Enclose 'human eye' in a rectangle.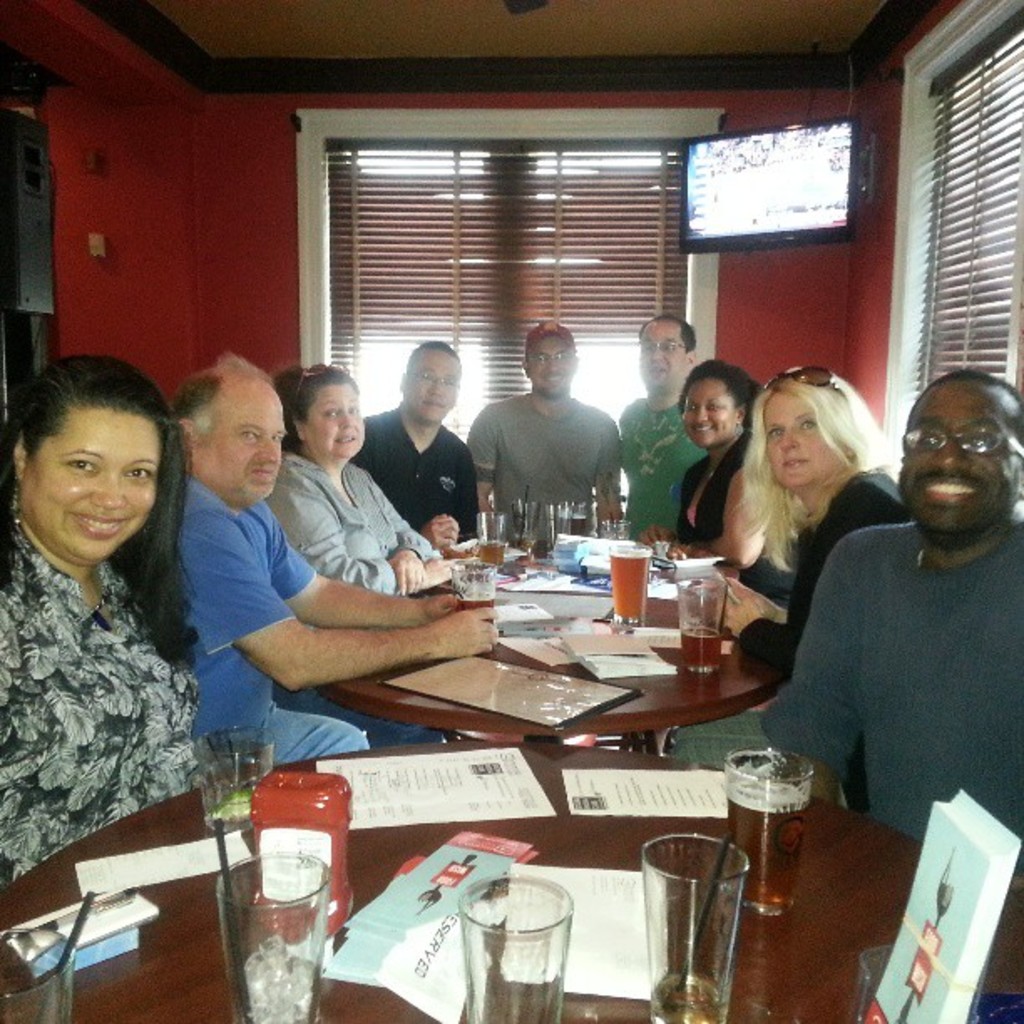
(x1=67, y1=455, x2=97, y2=475).
